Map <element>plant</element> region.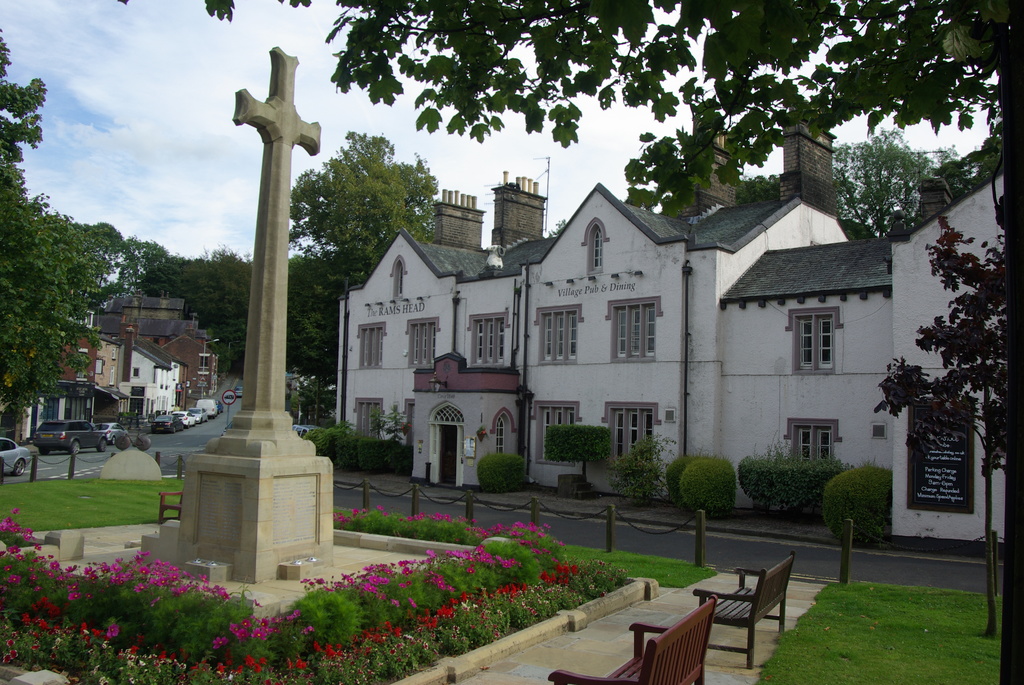
Mapped to [x1=355, y1=432, x2=396, y2=466].
